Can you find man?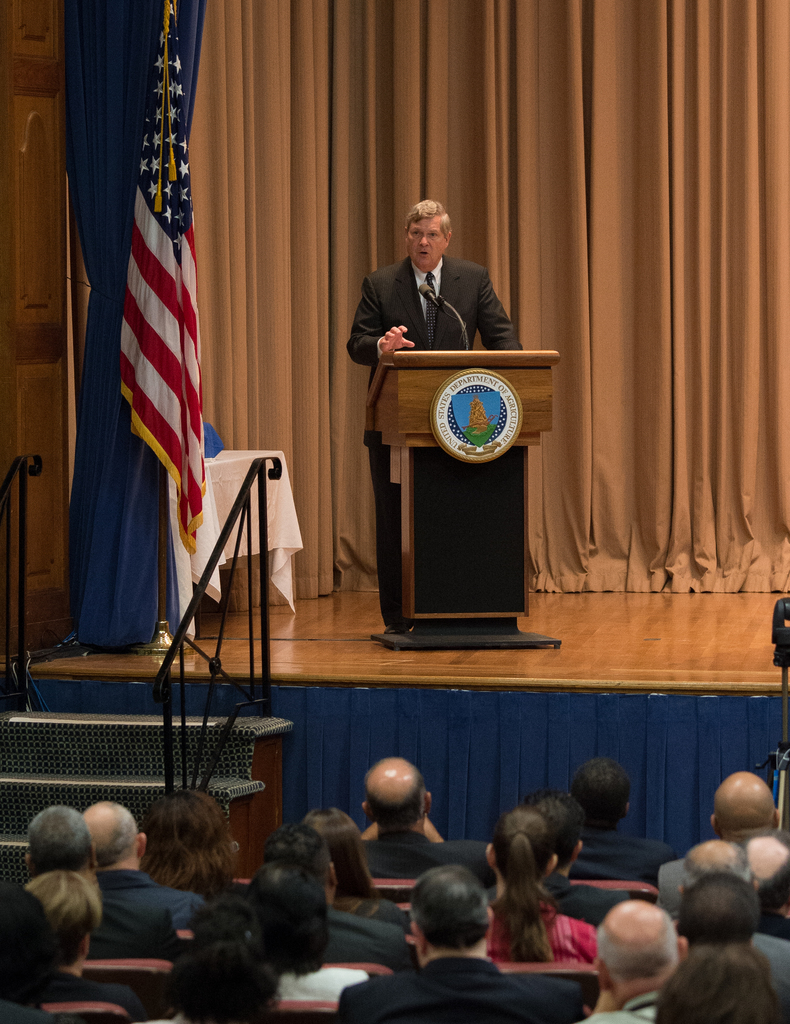
Yes, bounding box: region(83, 800, 209, 933).
